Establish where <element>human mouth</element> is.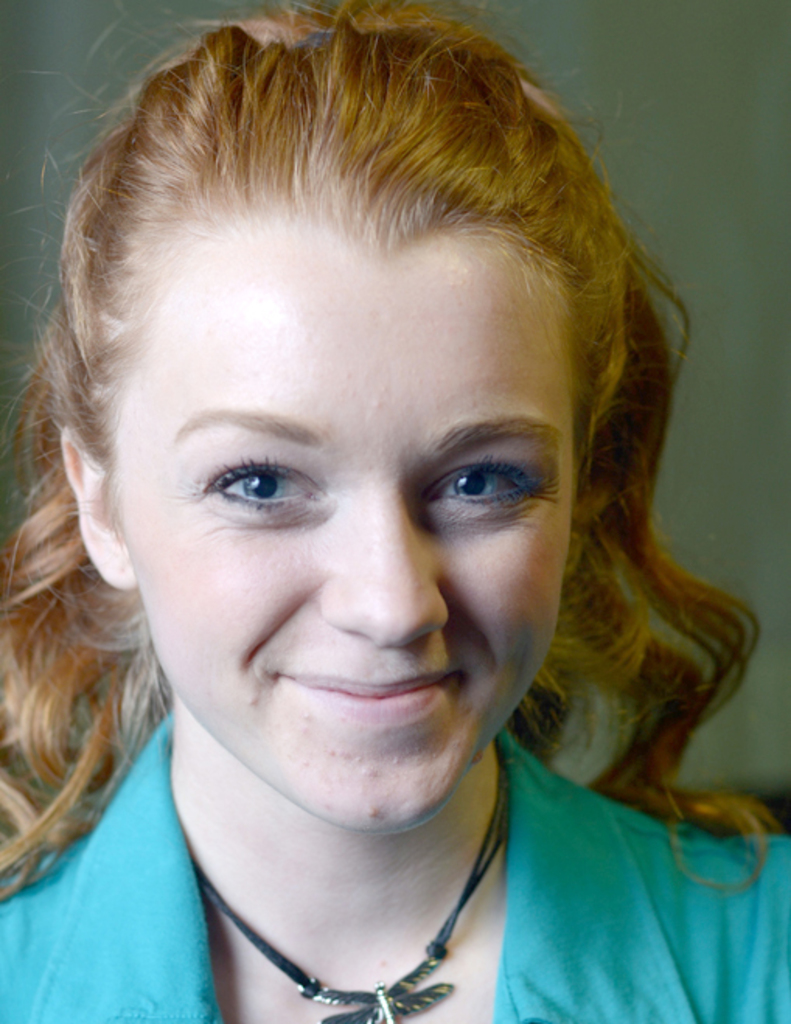
Established at (269, 667, 462, 726).
